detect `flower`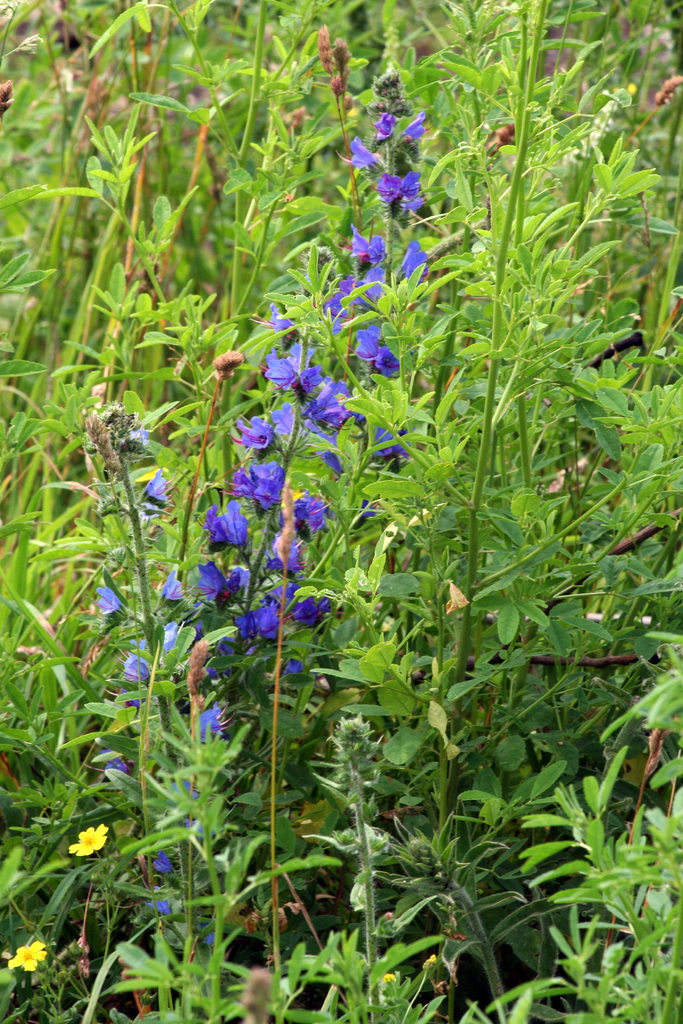
bbox=(268, 348, 320, 403)
